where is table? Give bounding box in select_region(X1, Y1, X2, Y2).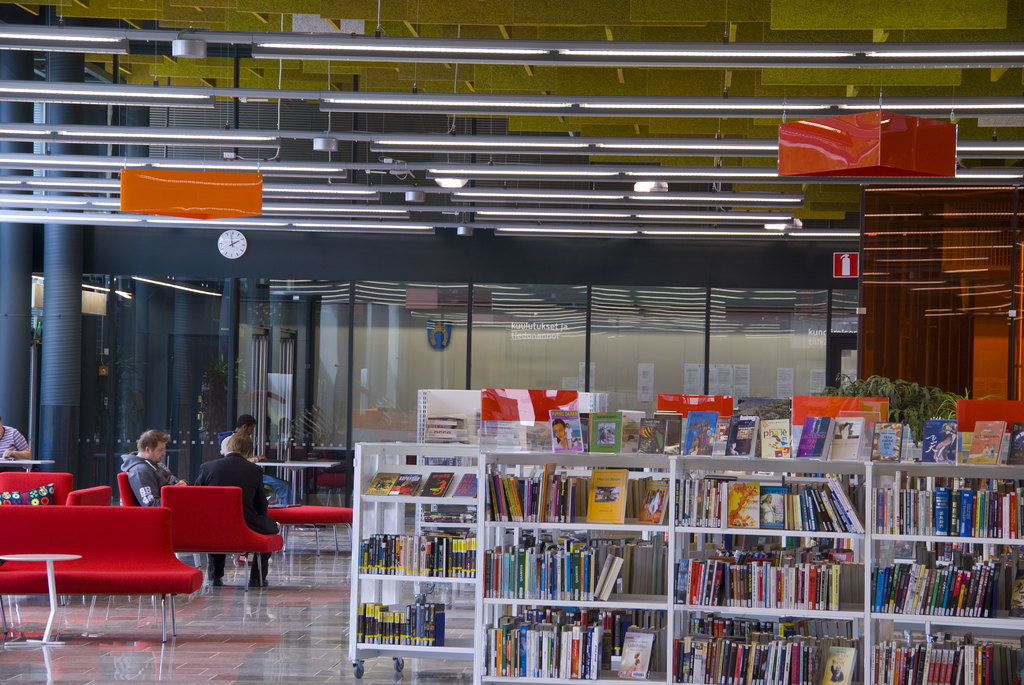
select_region(0, 555, 81, 647).
